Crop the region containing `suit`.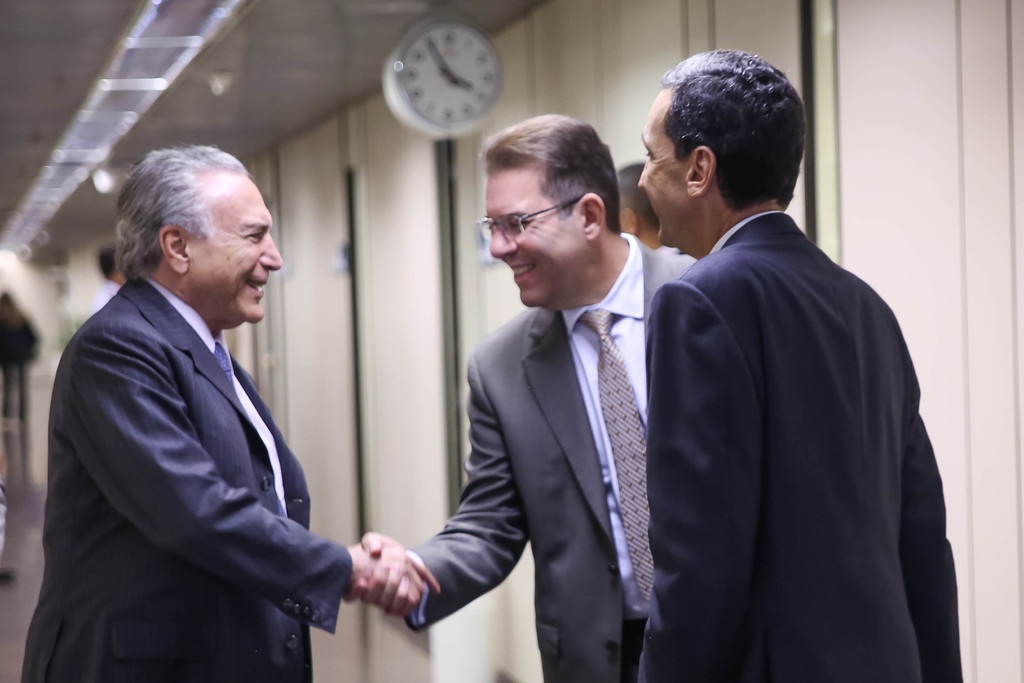
Crop region: 643 204 960 682.
